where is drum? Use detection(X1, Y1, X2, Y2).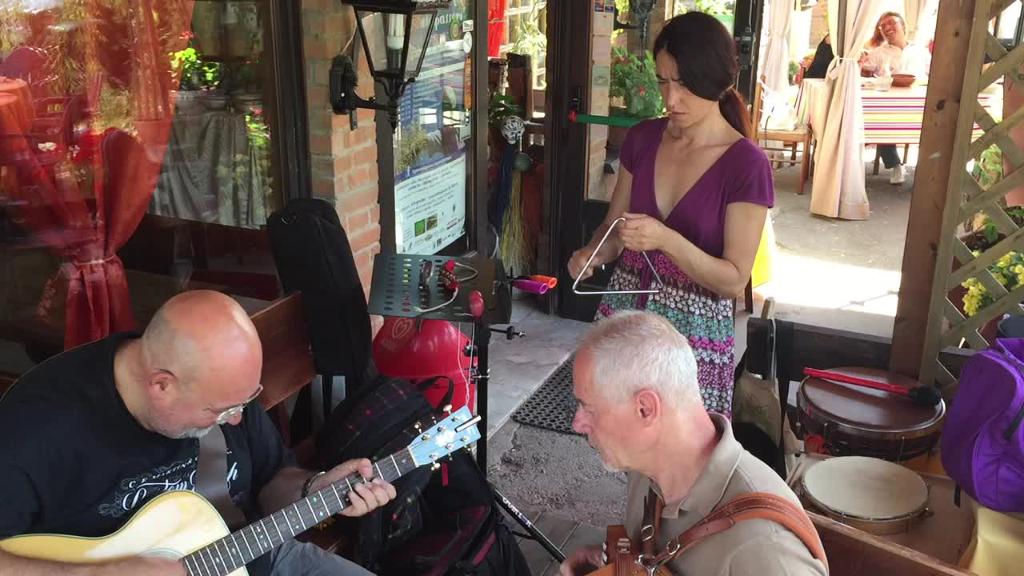
detection(795, 445, 931, 532).
